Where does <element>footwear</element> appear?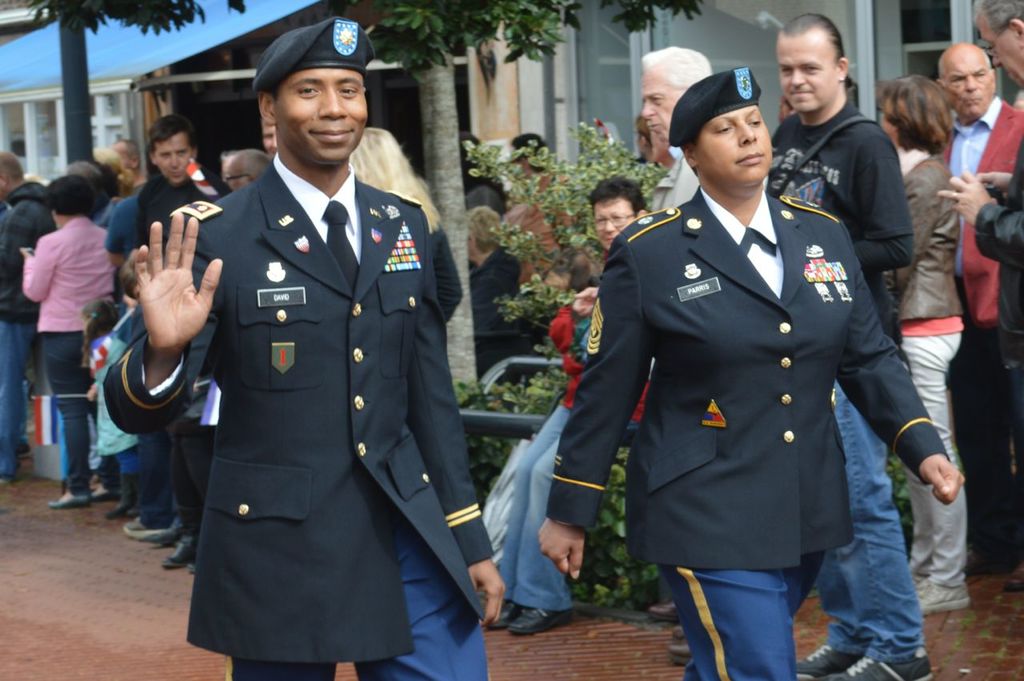
Appears at bbox(646, 599, 678, 623).
